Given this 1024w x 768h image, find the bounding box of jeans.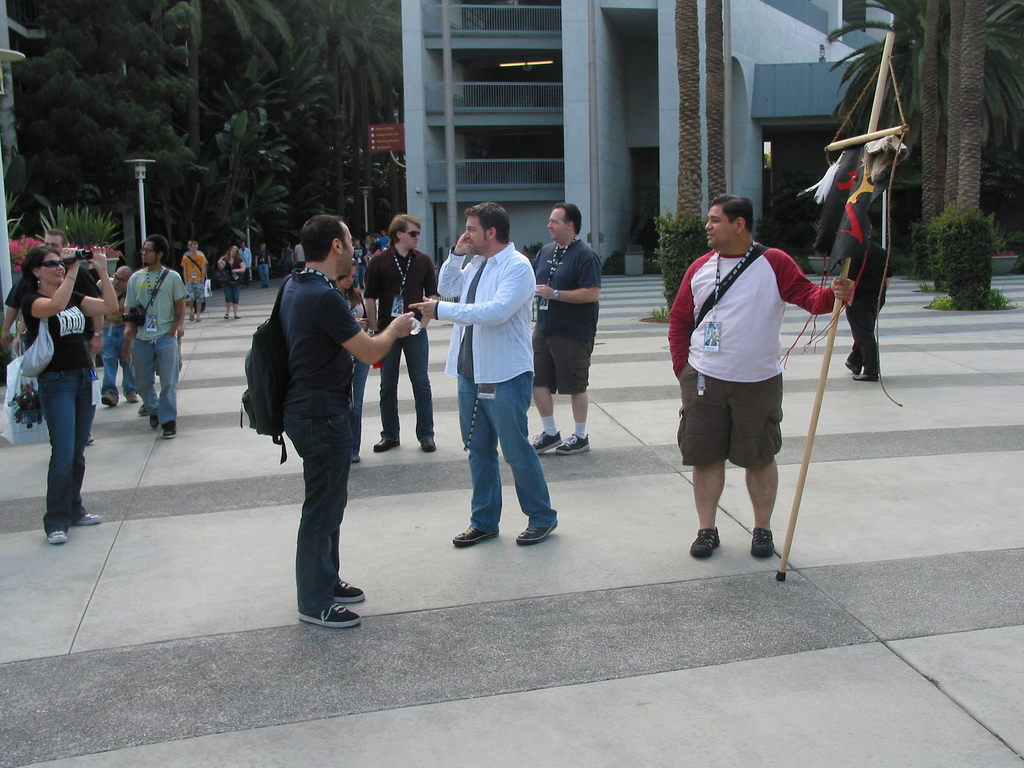
x1=259 y1=264 x2=268 y2=287.
